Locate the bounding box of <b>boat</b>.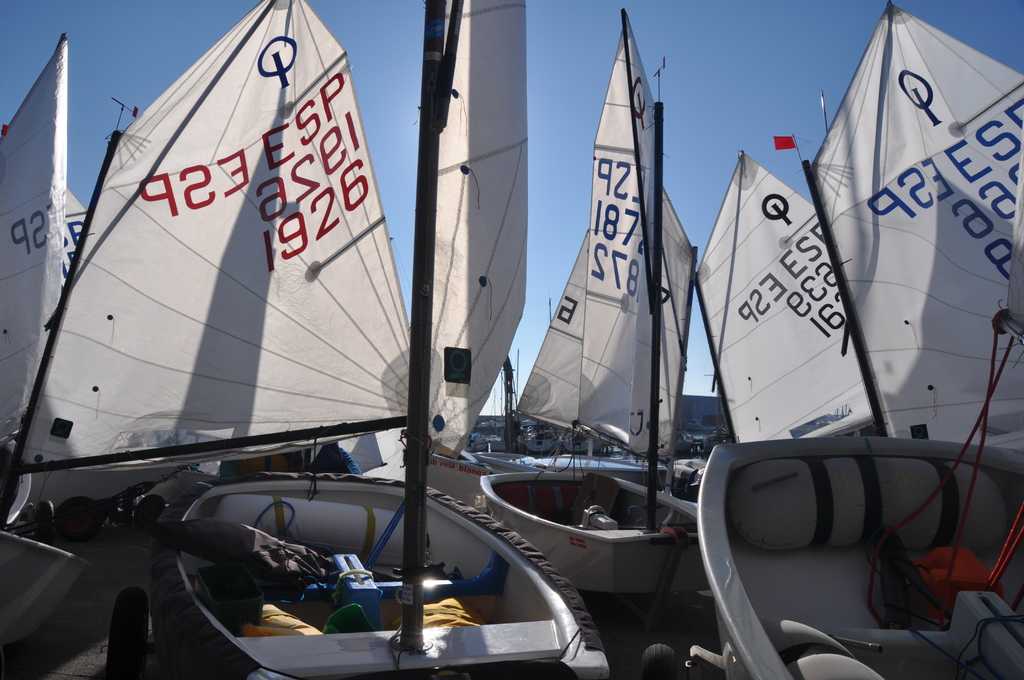
Bounding box: bbox=[150, 0, 611, 679].
